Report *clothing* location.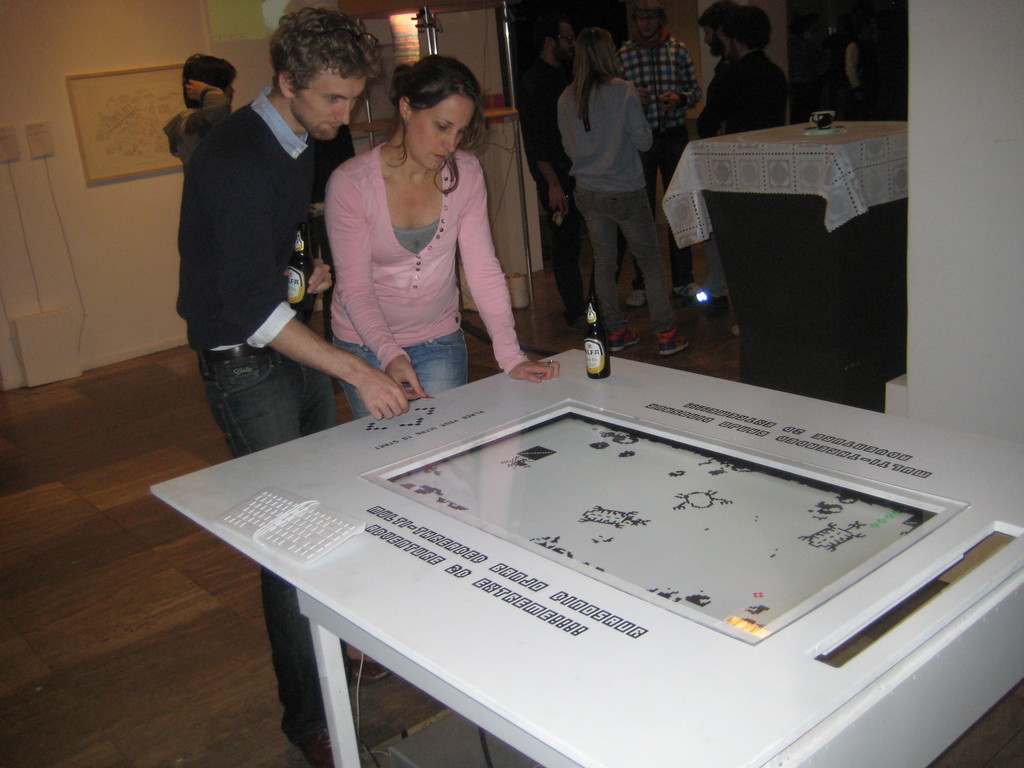
Report: select_region(624, 49, 706, 140).
